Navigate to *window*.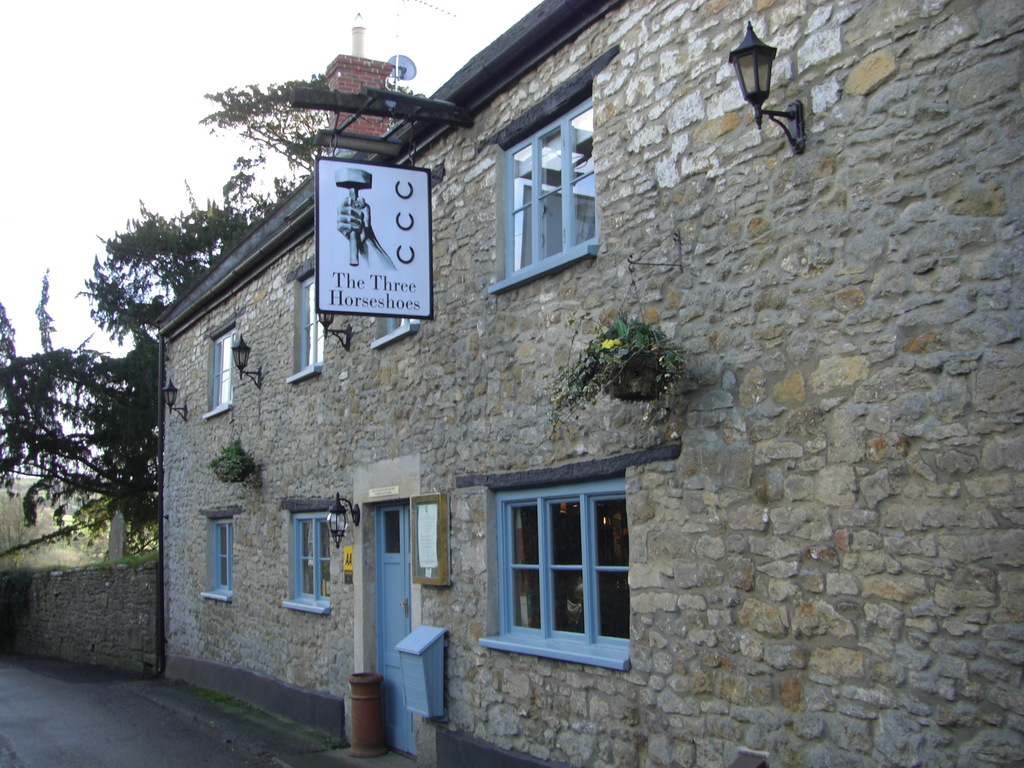
Navigation target: 479/45/619/296.
